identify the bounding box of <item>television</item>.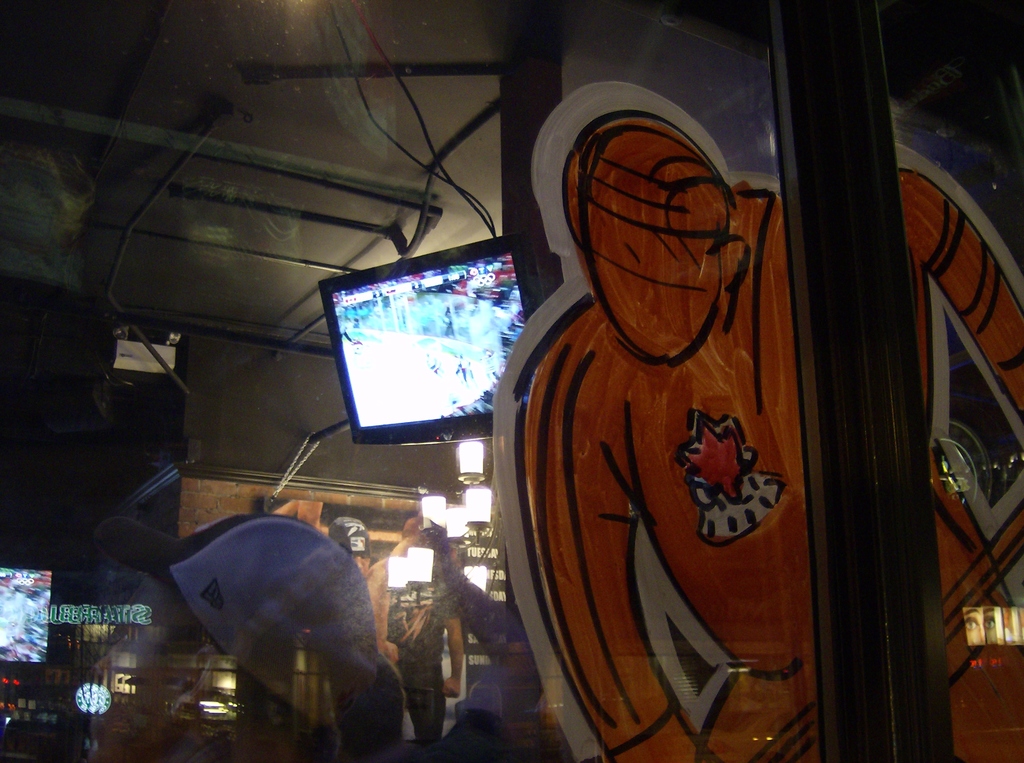
pyautogui.locateOnScreen(318, 234, 540, 446).
